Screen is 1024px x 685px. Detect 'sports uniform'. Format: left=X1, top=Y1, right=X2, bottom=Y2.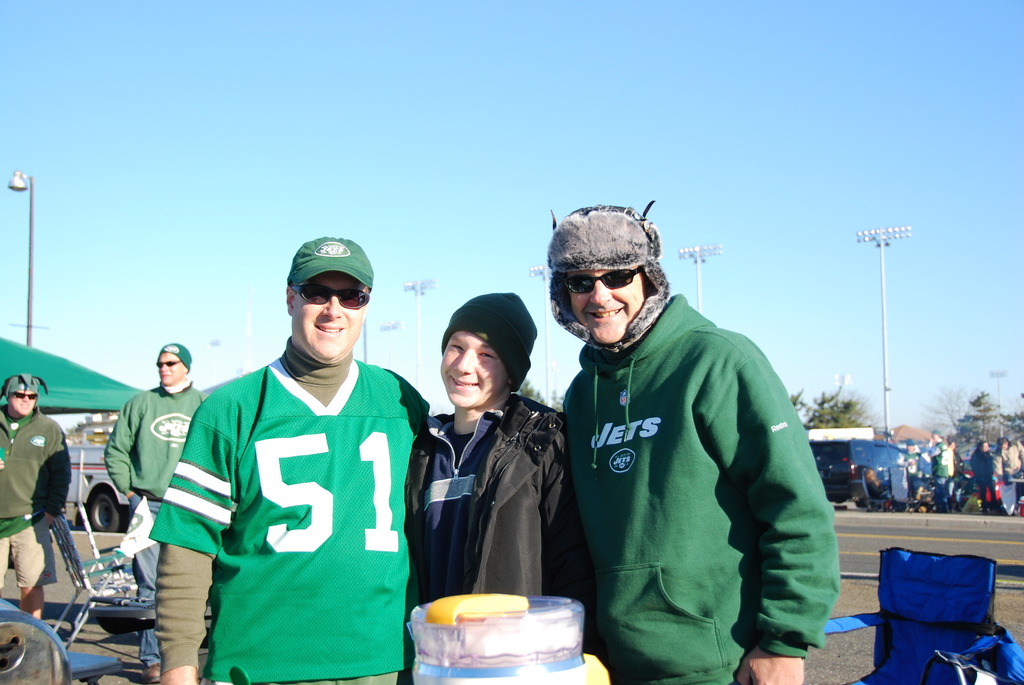
left=587, top=286, right=847, bottom=684.
